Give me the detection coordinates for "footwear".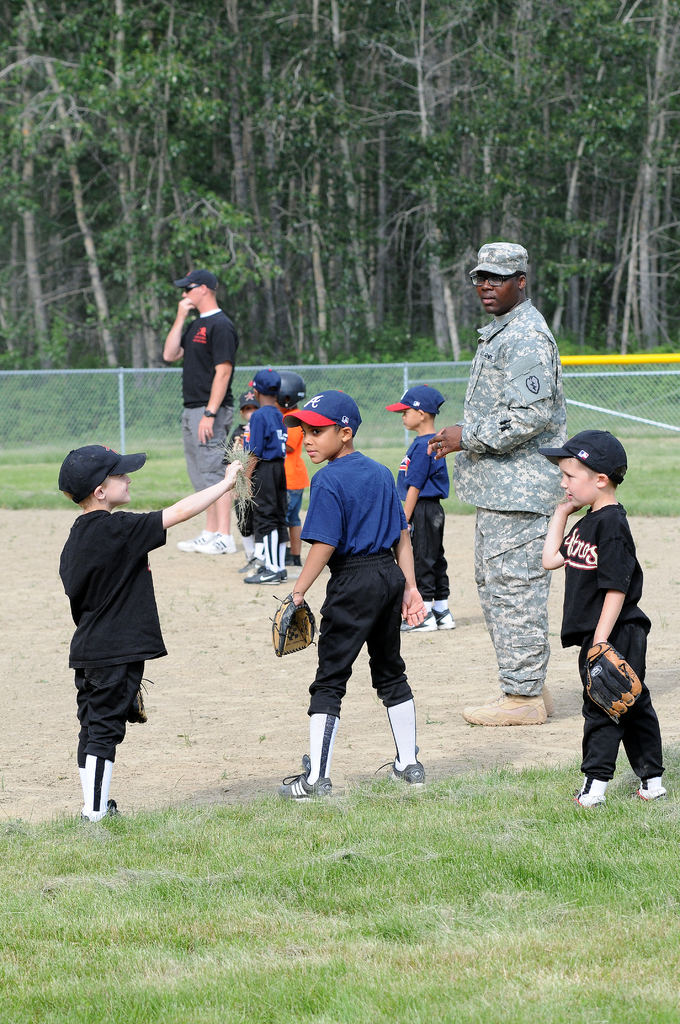
[279, 568, 289, 580].
